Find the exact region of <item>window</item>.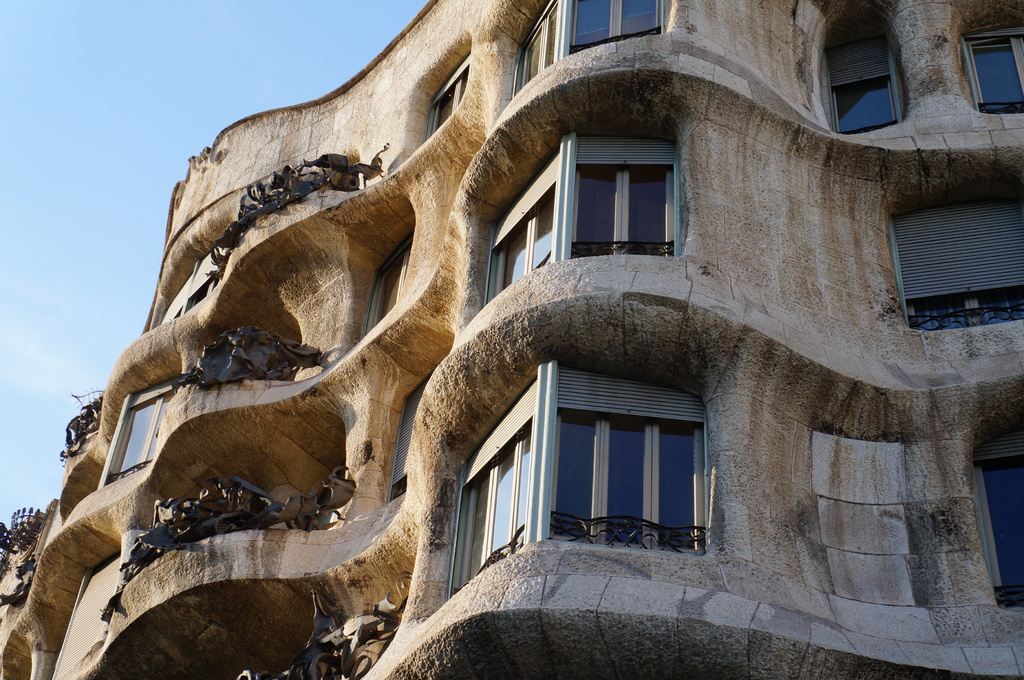
Exact region: <region>358, 239, 416, 338</region>.
